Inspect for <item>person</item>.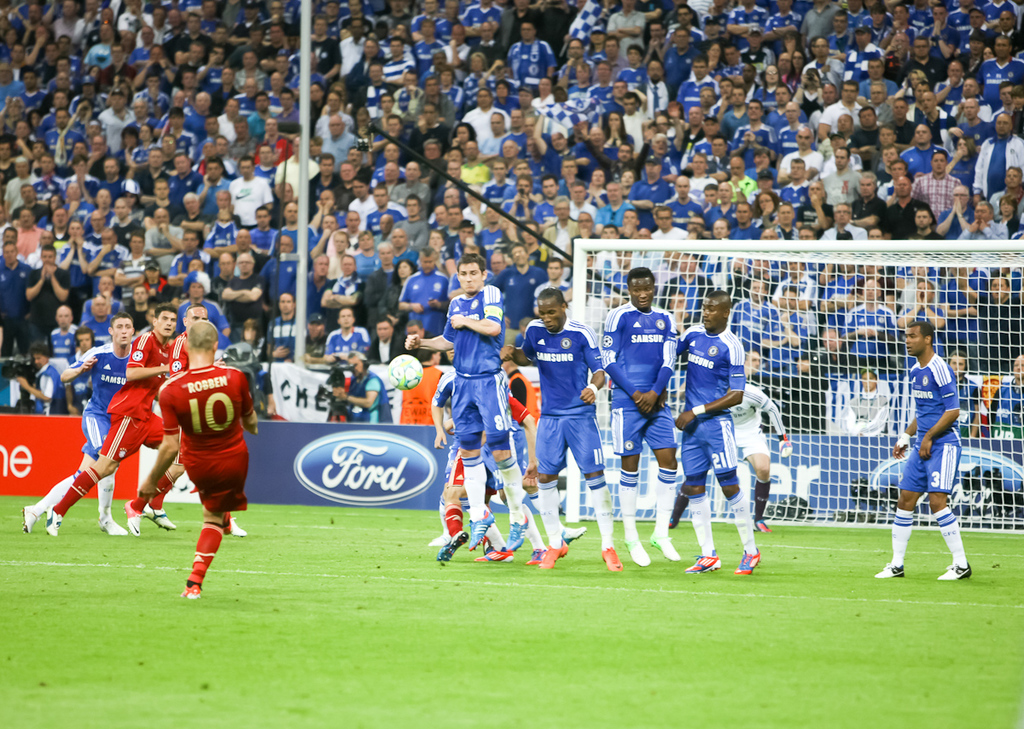
Inspection: pyautogui.locateOnScreen(512, 21, 560, 75).
